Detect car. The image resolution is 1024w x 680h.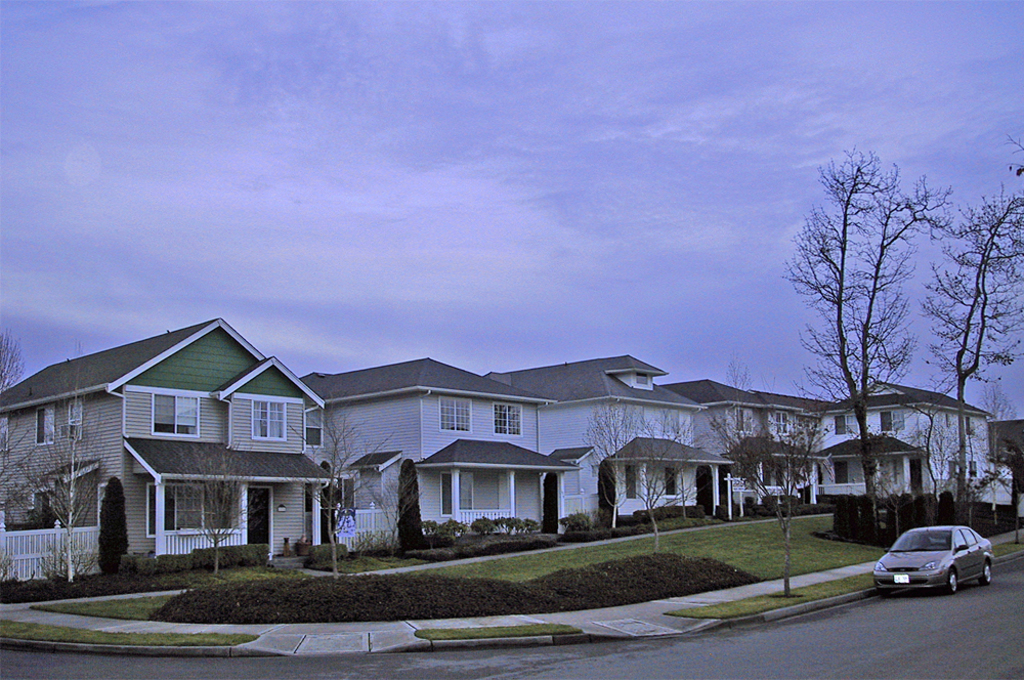
[x1=877, y1=525, x2=993, y2=595].
